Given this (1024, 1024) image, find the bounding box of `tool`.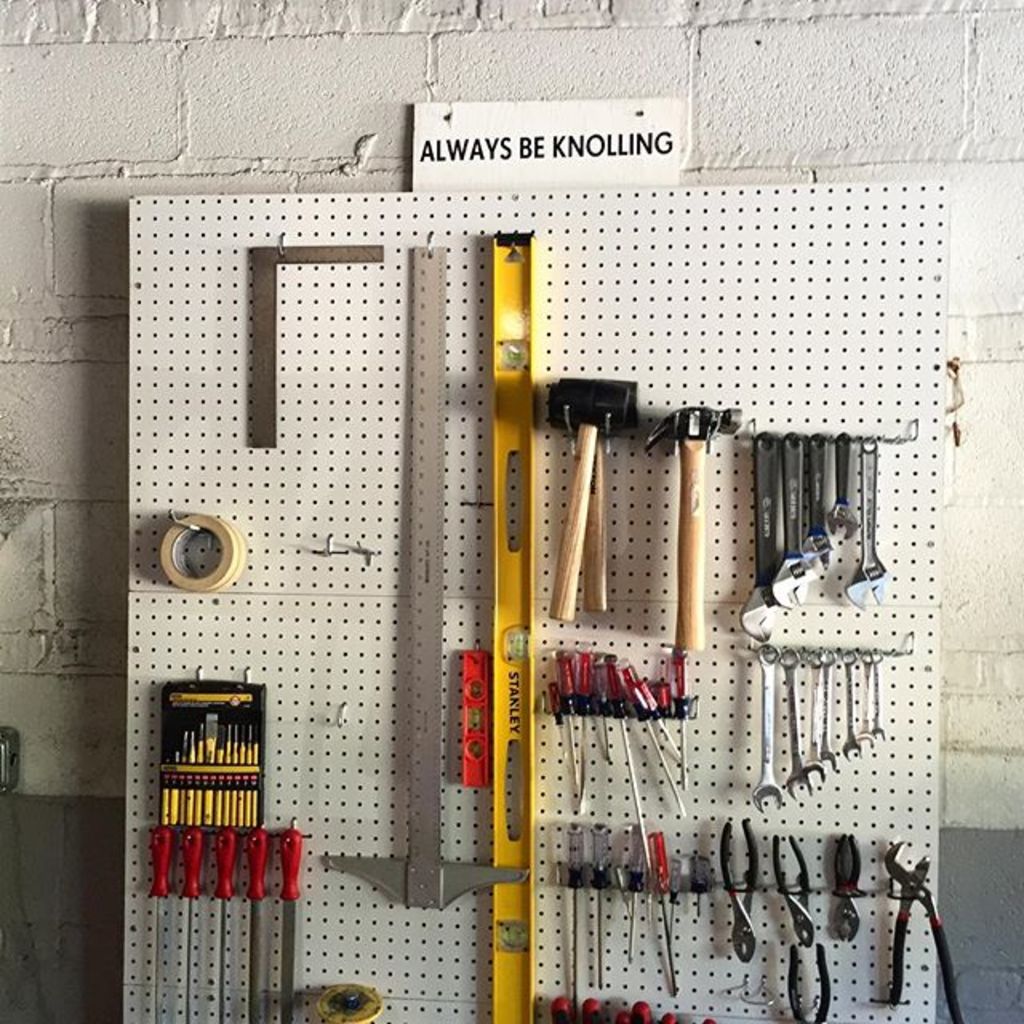
<box>182,827,206,1022</box>.
